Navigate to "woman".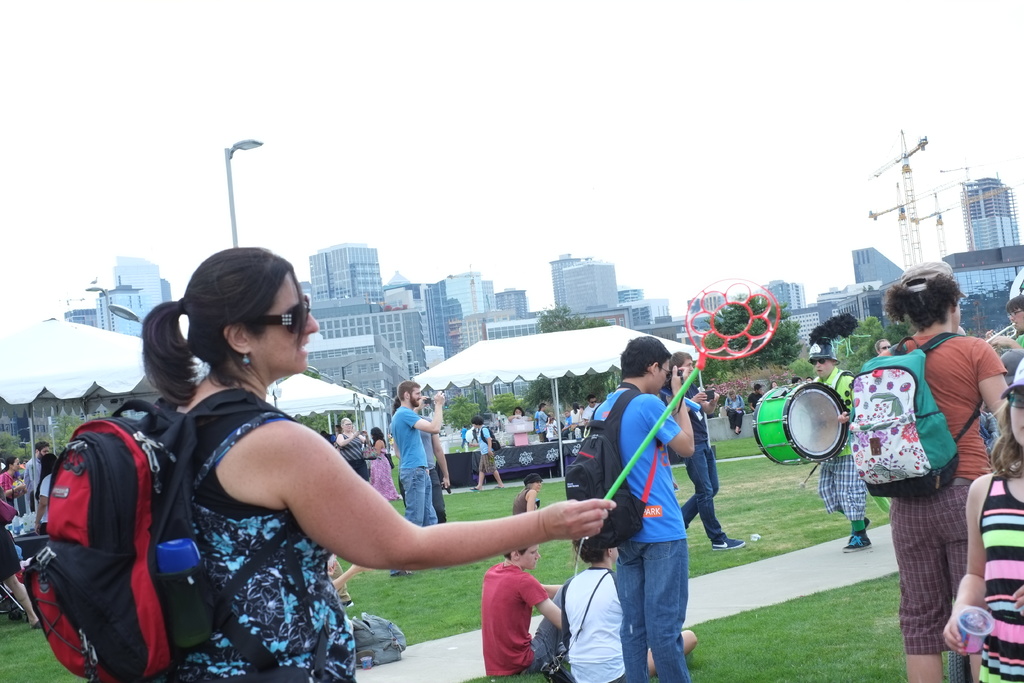
Navigation target: [567,399,584,436].
